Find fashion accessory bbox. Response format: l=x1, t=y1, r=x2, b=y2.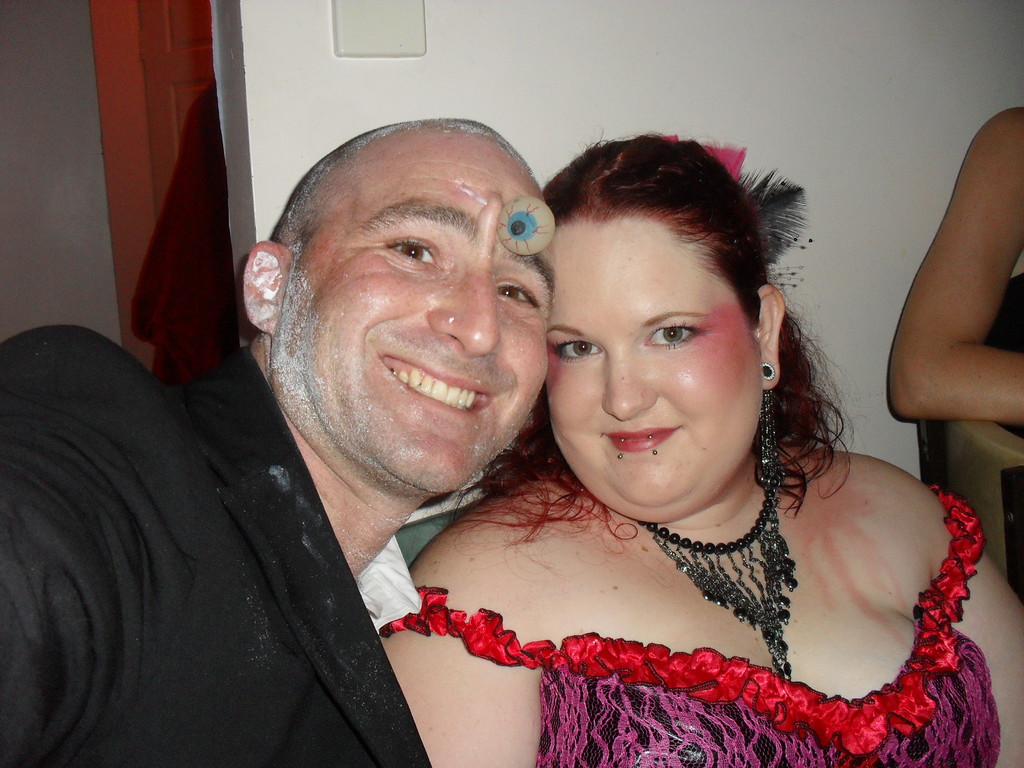
l=633, t=477, r=798, b=680.
